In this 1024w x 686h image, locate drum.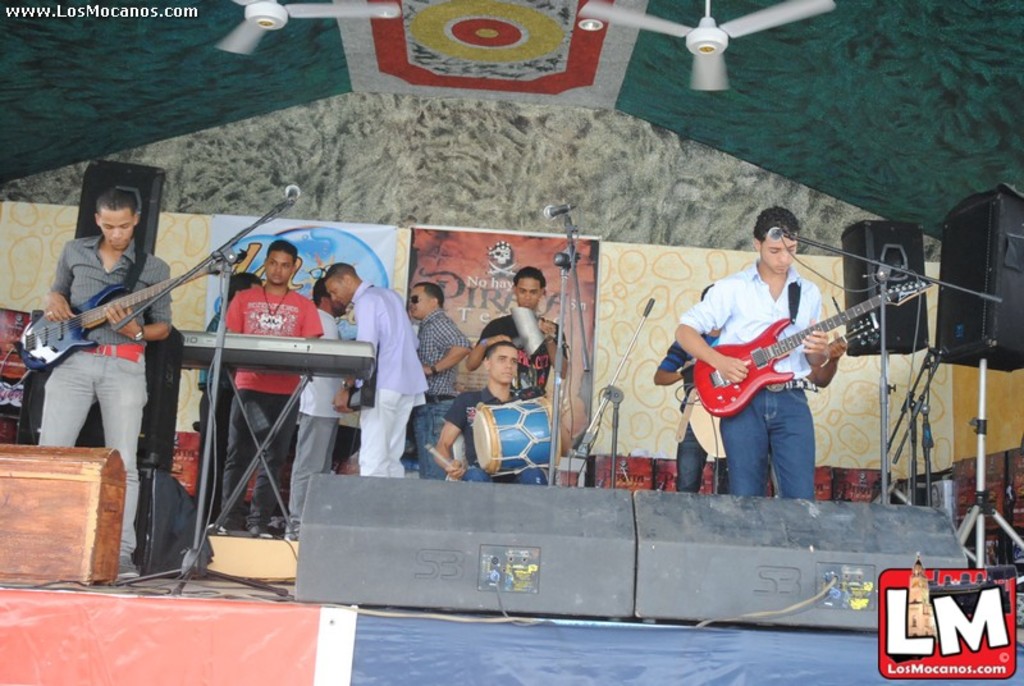
Bounding box: region(689, 385, 723, 456).
